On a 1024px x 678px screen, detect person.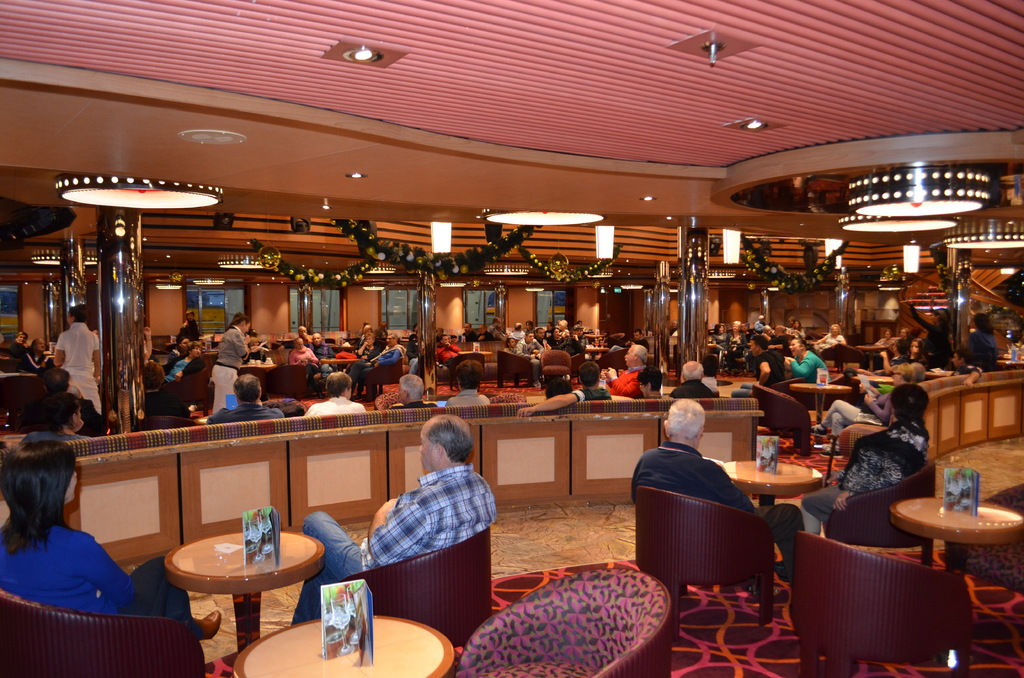
x1=544 y1=373 x2=574 y2=400.
